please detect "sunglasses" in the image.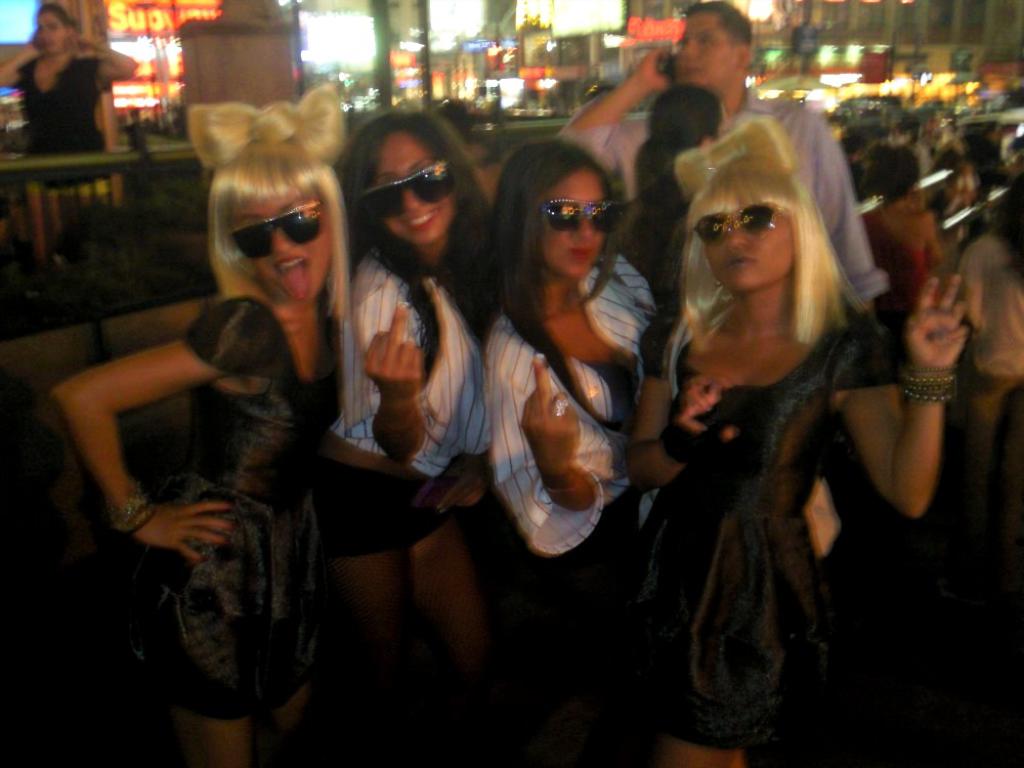
left=536, top=202, right=621, bottom=236.
